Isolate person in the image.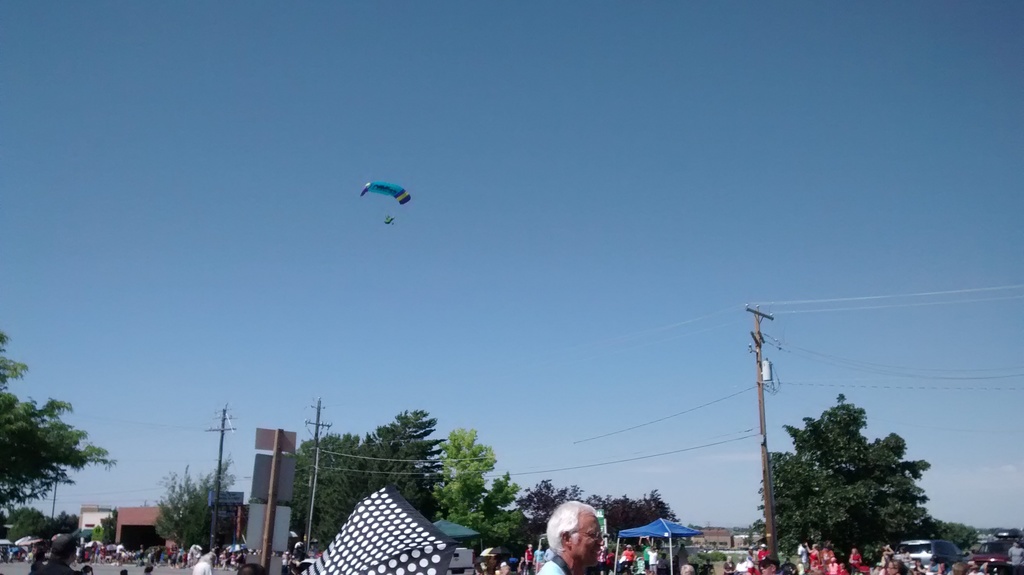
Isolated region: detection(531, 498, 604, 574).
